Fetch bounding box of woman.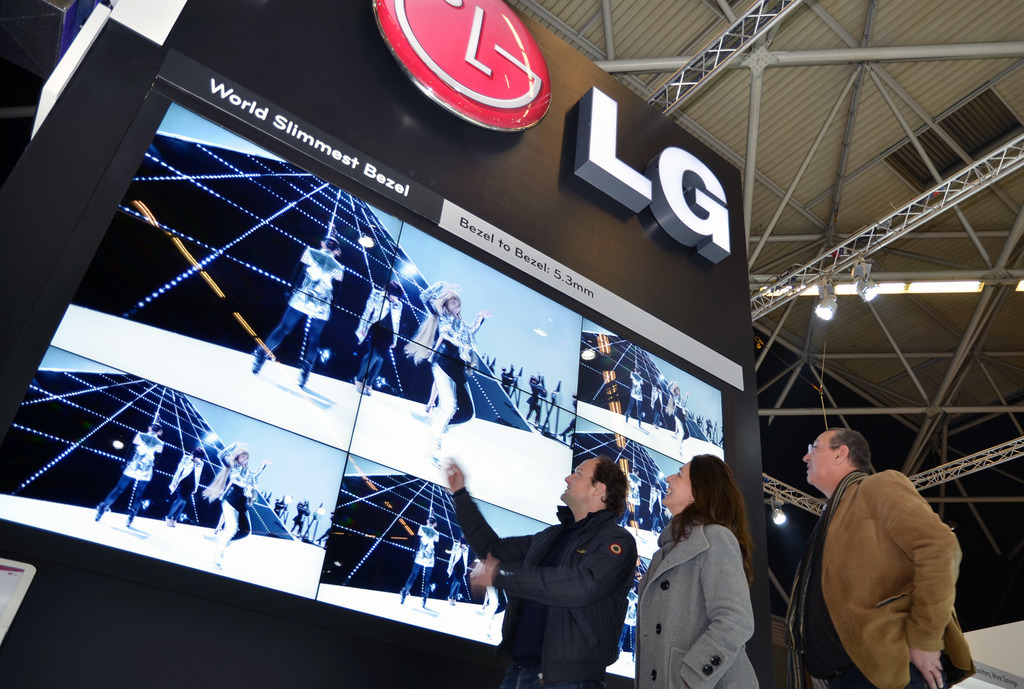
Bbox: {"x1": 201, "y1": 451, "x2": 267, "y2": 569}.
